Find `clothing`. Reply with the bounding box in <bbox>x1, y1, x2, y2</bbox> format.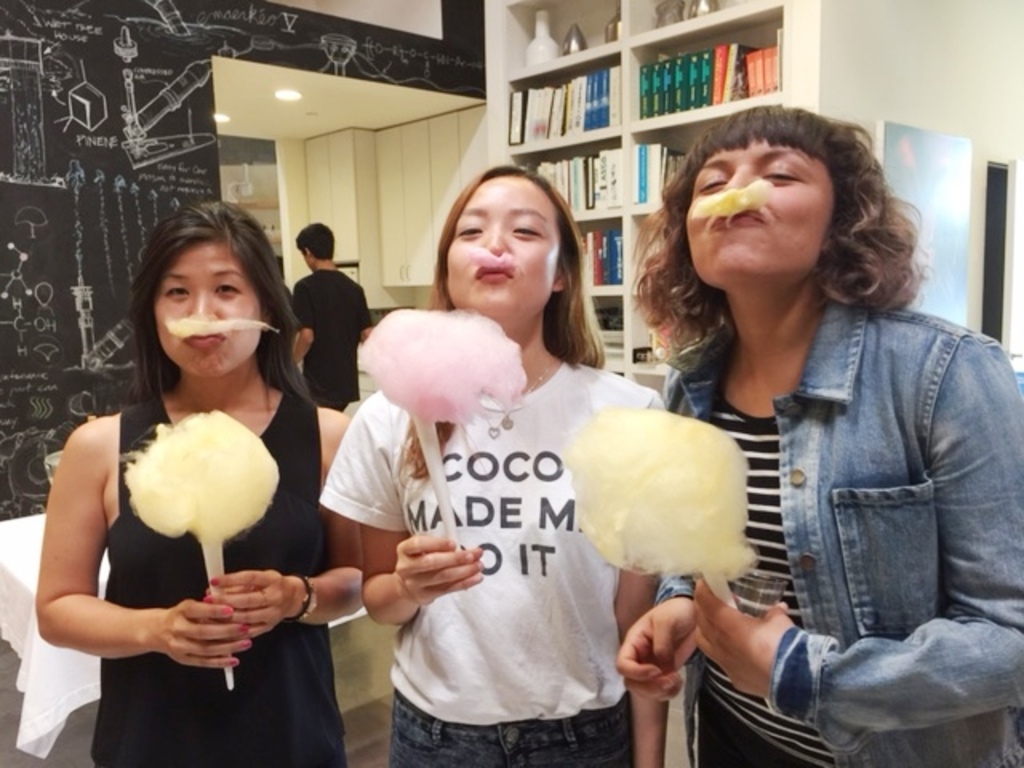
<bbox>90, 398, 346, 766</bbox>.
